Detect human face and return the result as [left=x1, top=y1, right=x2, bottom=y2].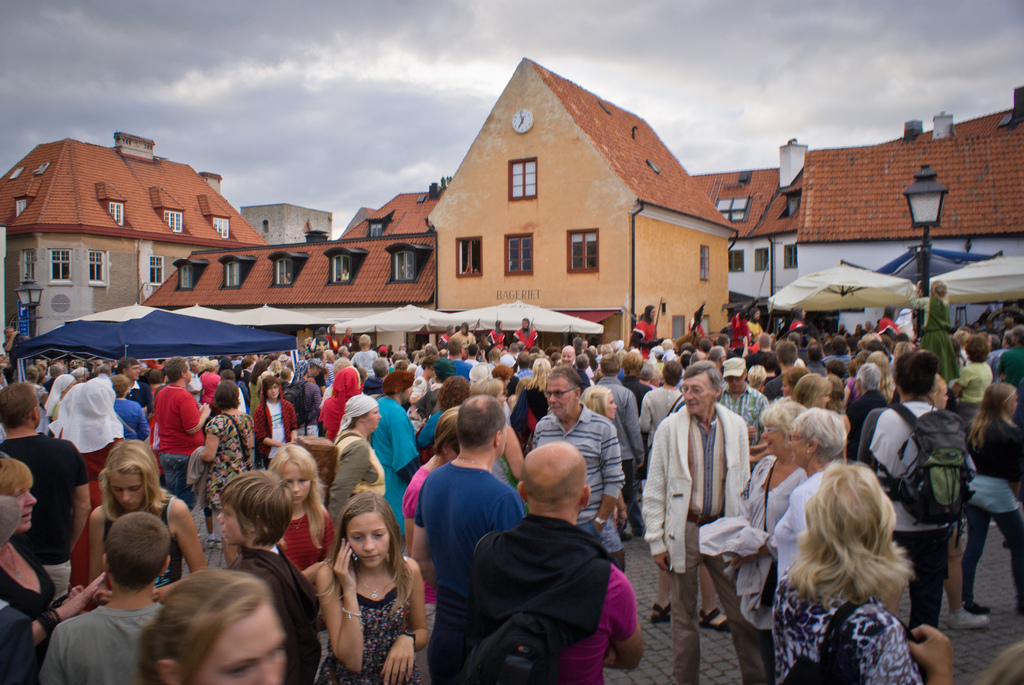
[left=685, top=375, right=714, bottom=414].
